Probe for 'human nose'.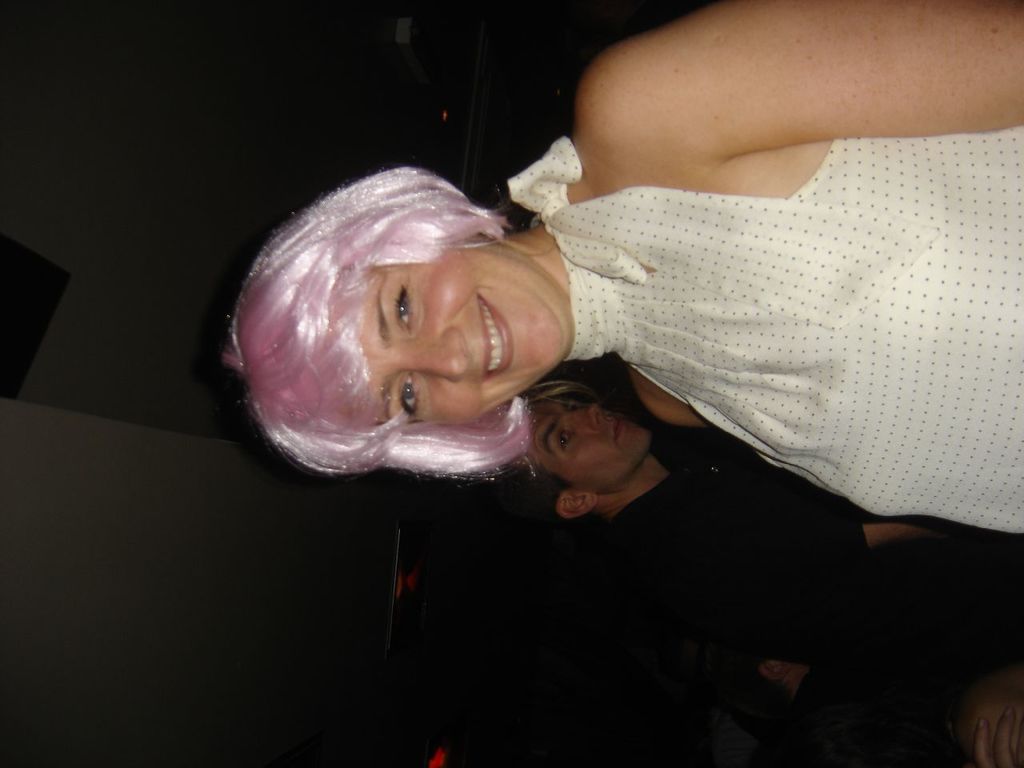
Probe result: Rect(571, 402, 610, 430).
